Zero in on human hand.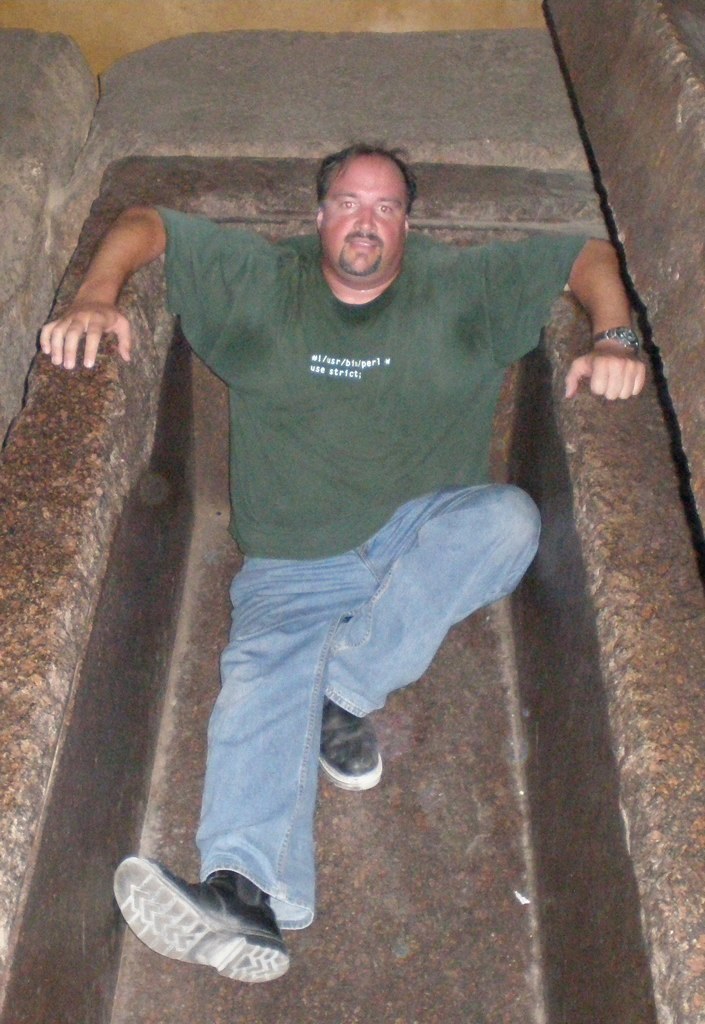
Zeroed in: x1=37, y1=297, x2=132, y2=365.
